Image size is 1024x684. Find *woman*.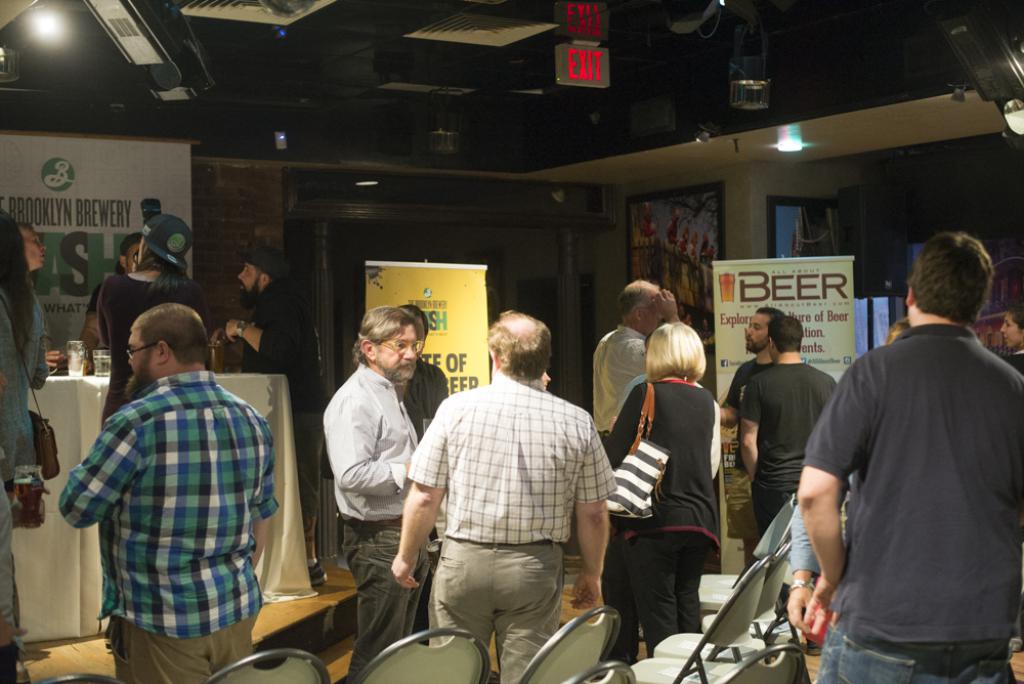
<box>608,302,732,672</box>.
